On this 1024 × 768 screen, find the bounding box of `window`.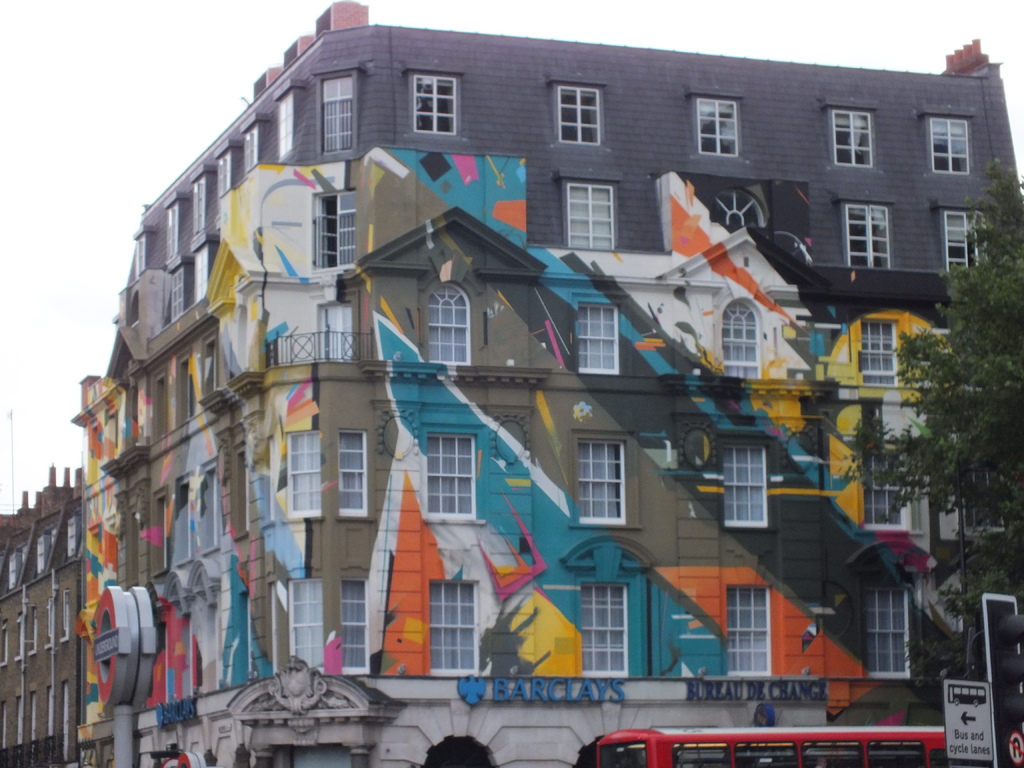
Bounding box: [723, 442, 764, 529].
